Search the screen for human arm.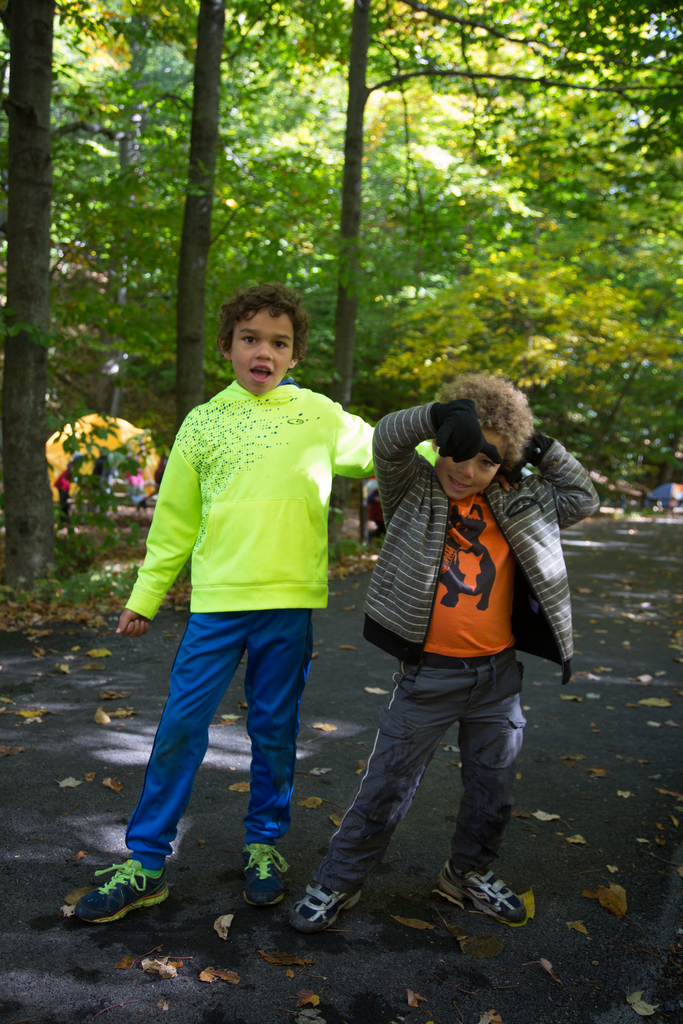
Found at 331,404,436,476.
